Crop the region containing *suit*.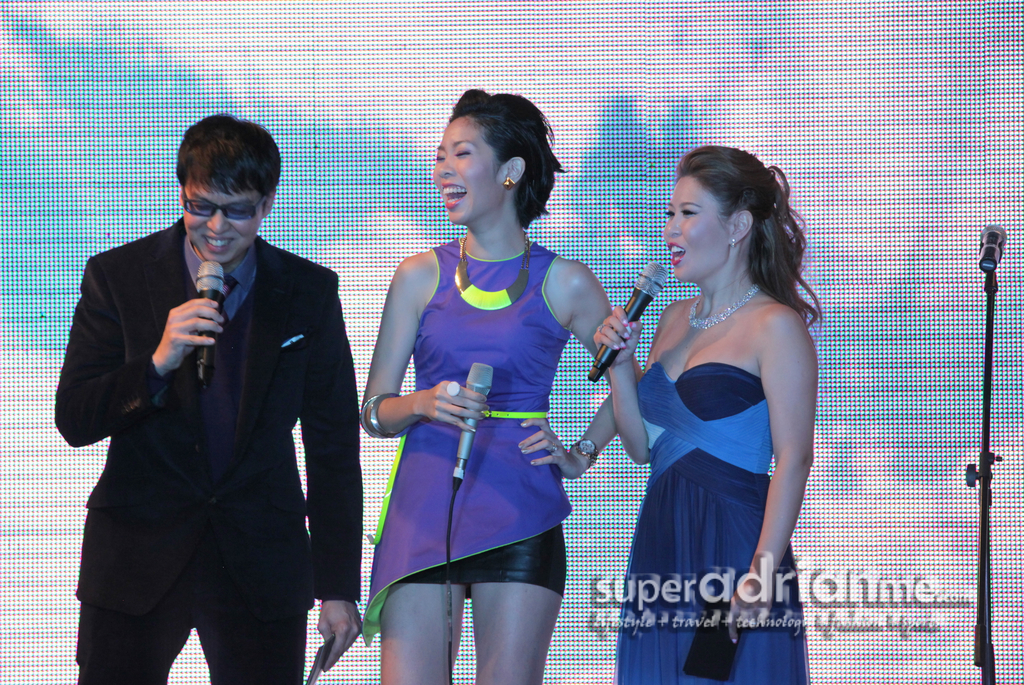
Crop region: (109,136,394,659).
